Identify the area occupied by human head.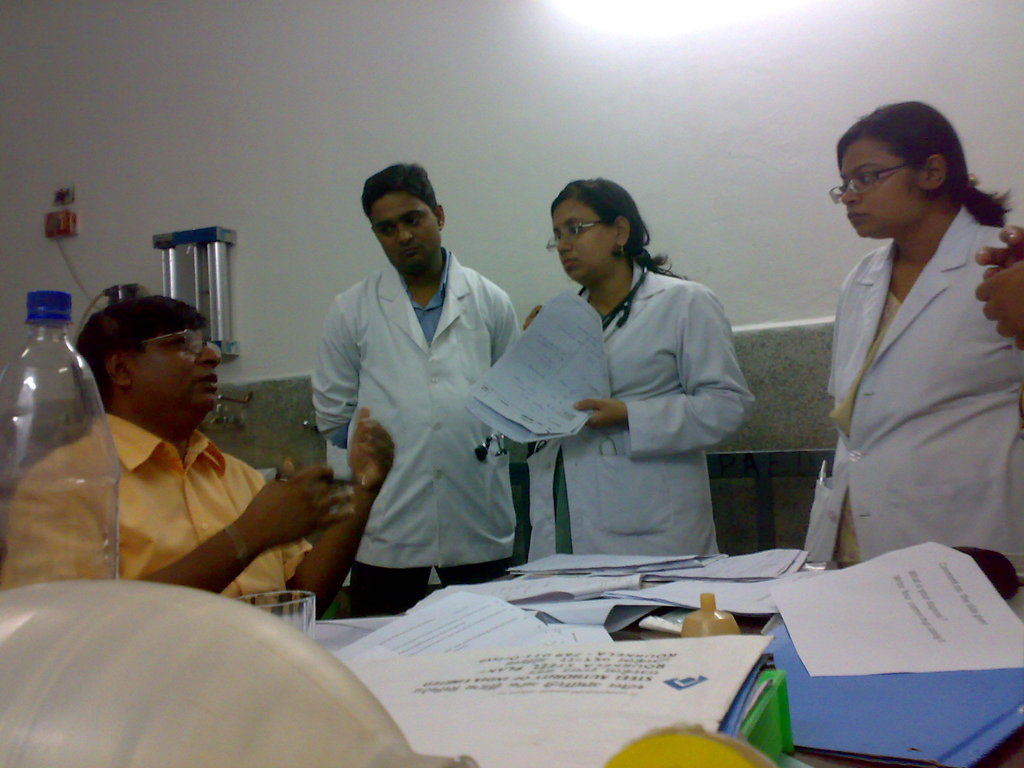
Area: box(358, 161, 445, 279).
